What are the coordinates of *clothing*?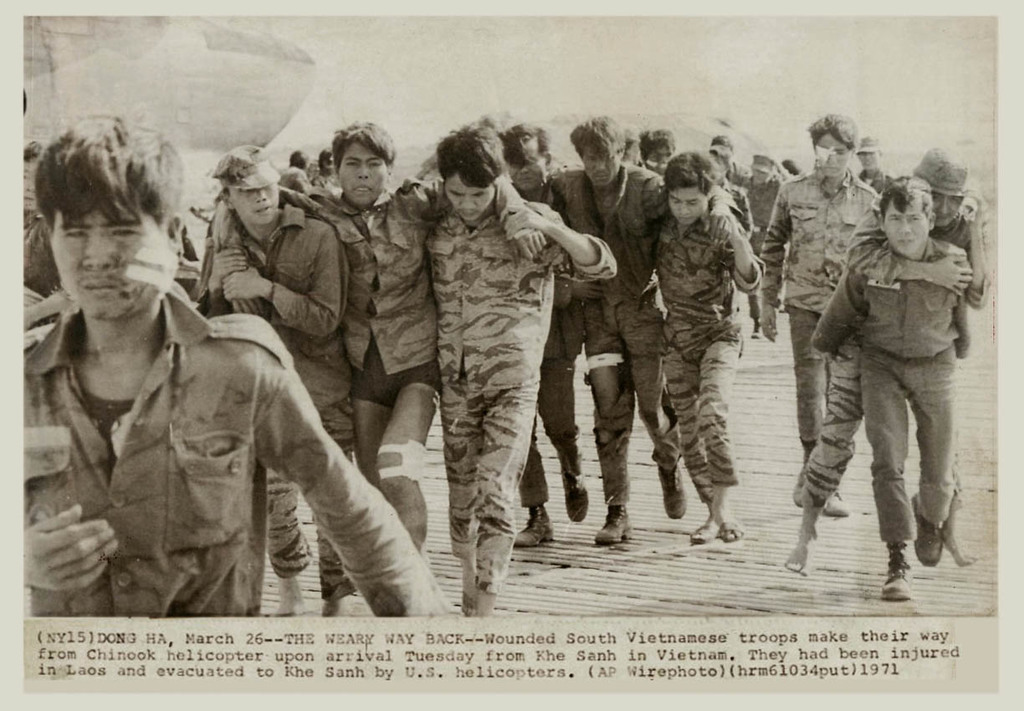
180, 194, 392, 567.
